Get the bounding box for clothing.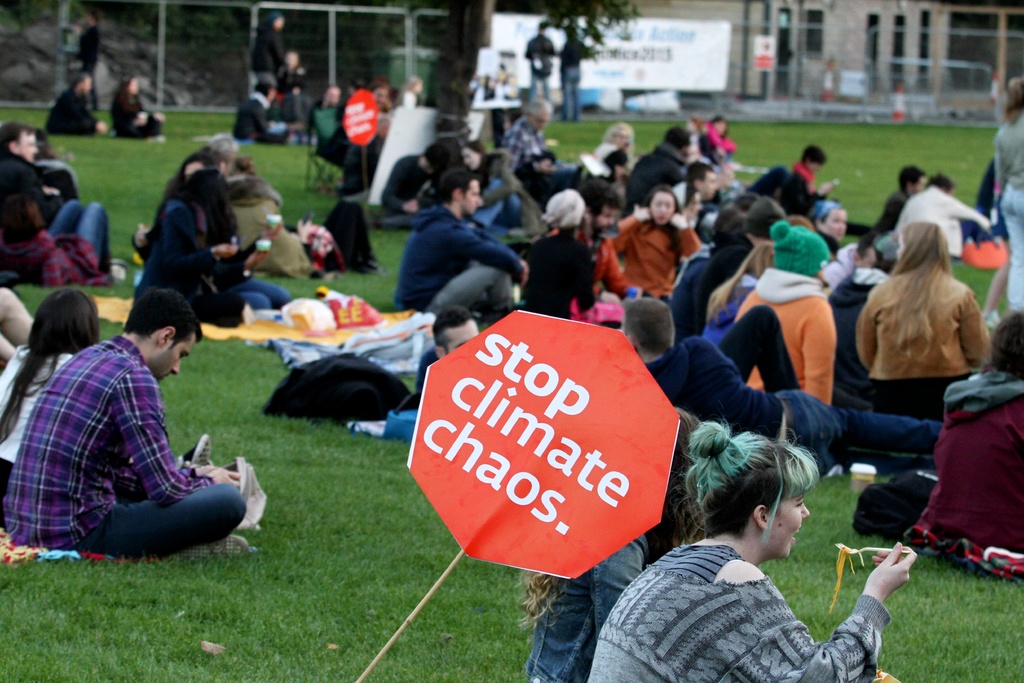
234, 92, 277, 143.
